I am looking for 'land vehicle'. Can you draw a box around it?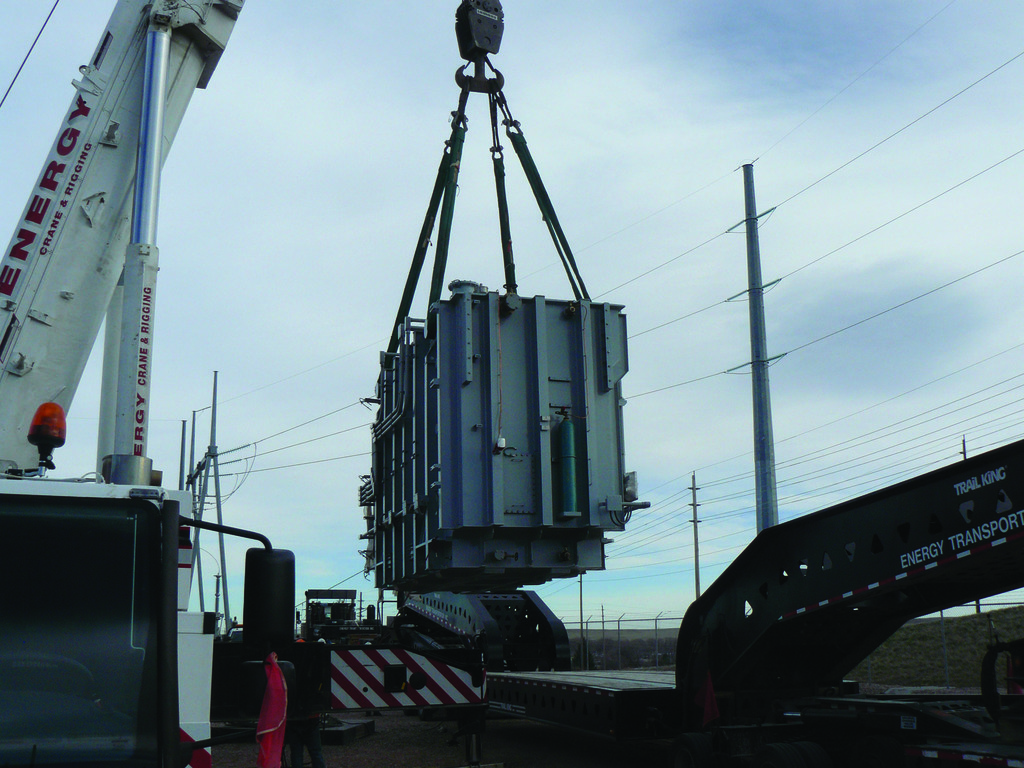
Sure, the bounding box is l=0, t=0, r=509, b=767.
